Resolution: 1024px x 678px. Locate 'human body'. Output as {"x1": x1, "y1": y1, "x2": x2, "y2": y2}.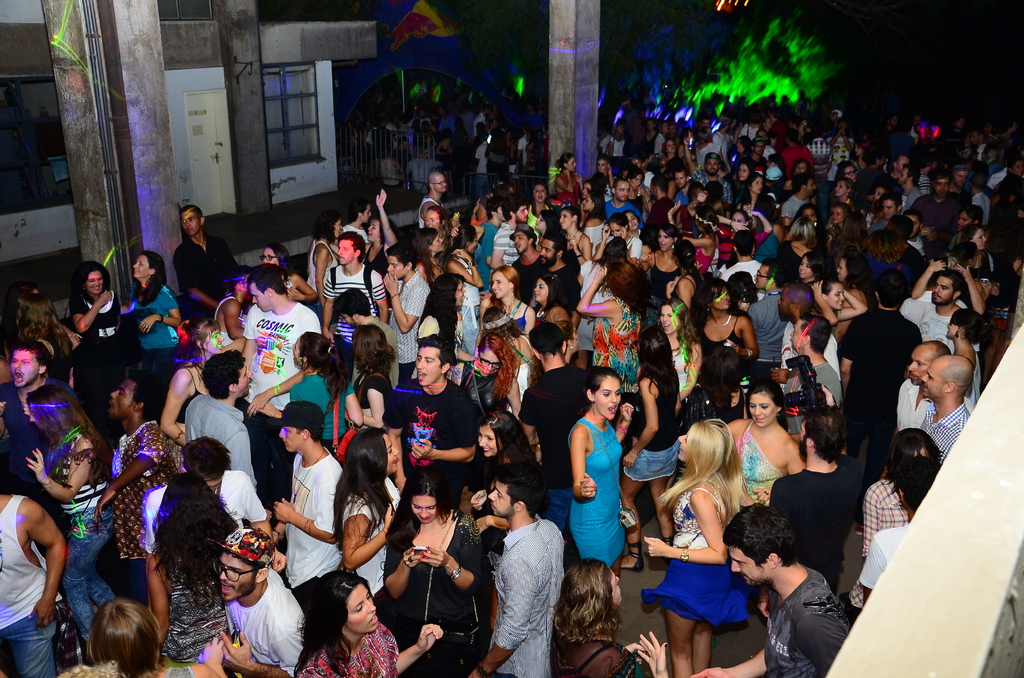
{"x1": 134, "y1": 439, "x2": 276, "y2": 556}.
